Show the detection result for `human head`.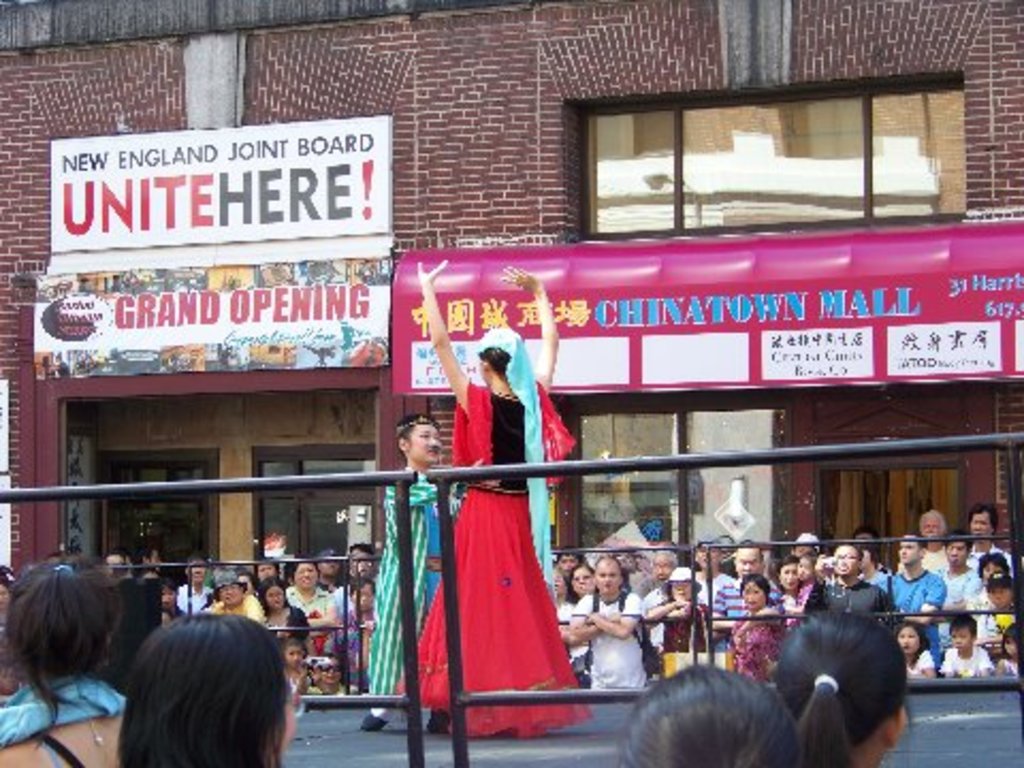
[766,608,915,747].
